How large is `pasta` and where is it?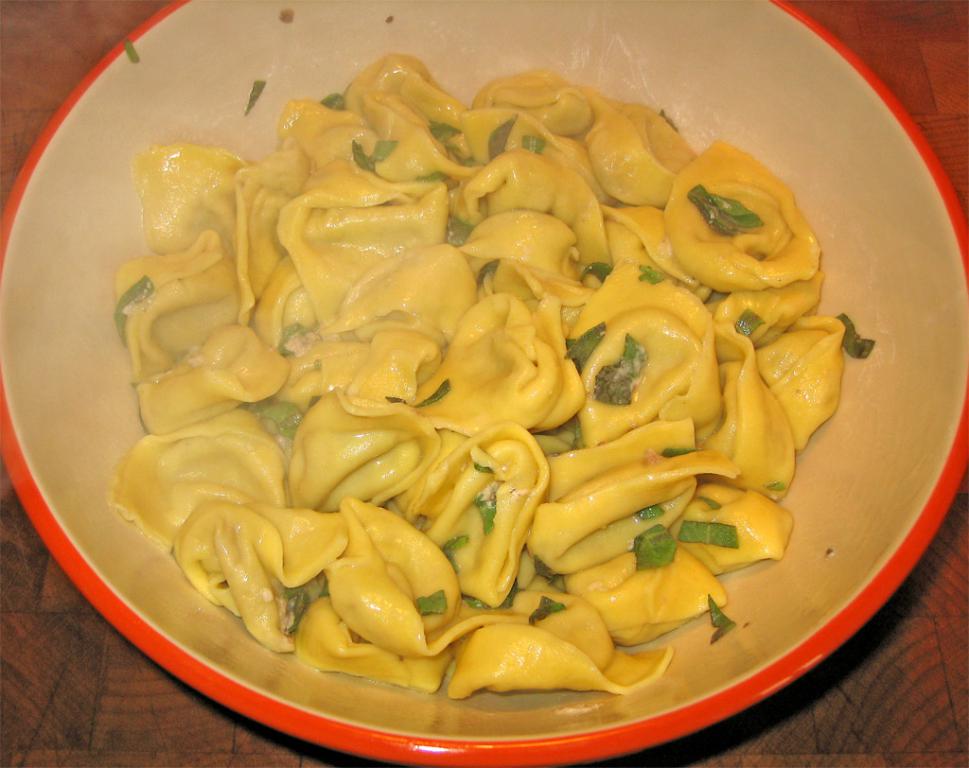
Bounding box: <bbox>78, 32, 908, 732</bbox>.
